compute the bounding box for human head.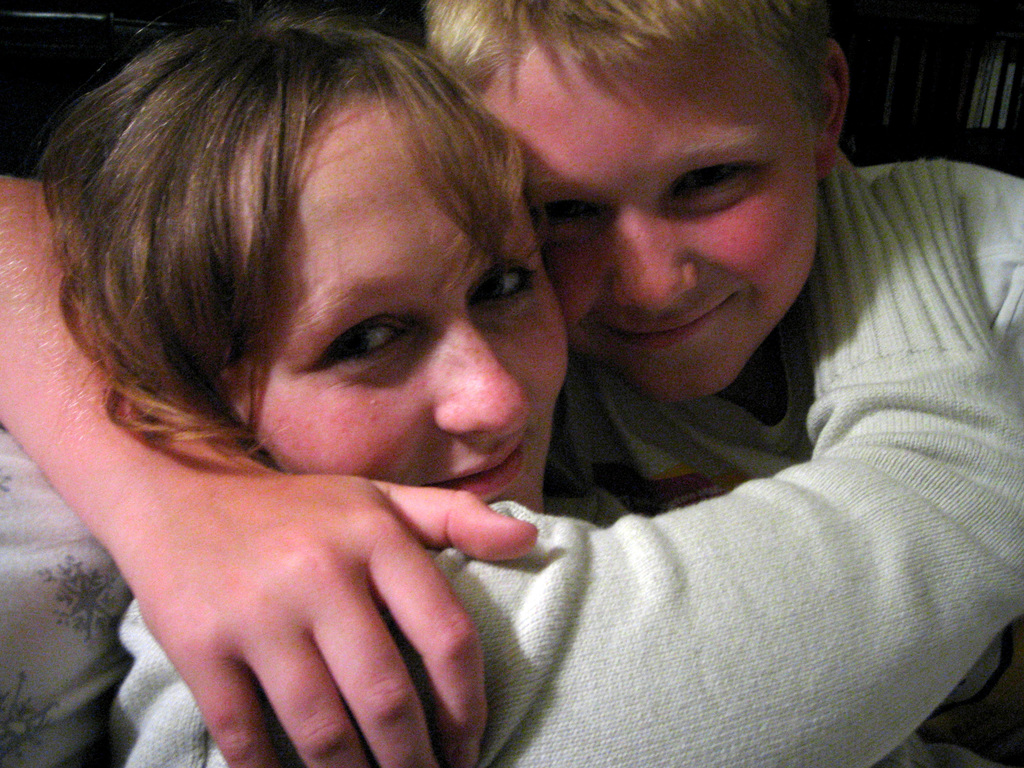
47:20:568:518.
